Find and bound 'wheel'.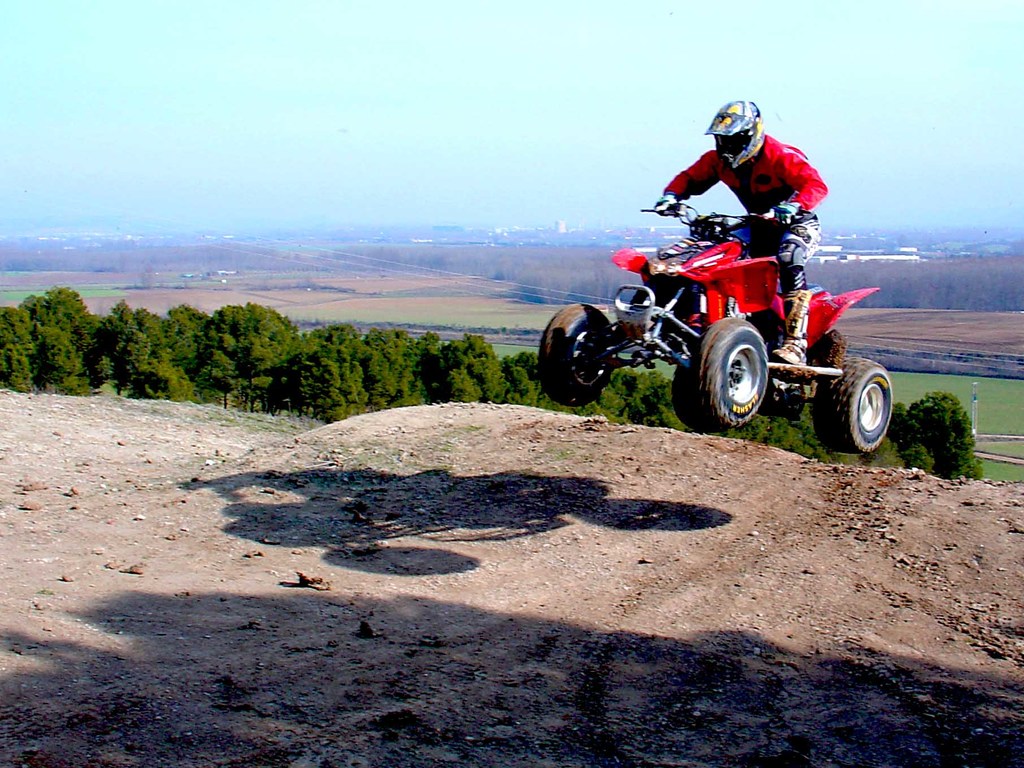
Bound: {"left": 671, "top": 362, "right": 728, "bottom": 433}.
